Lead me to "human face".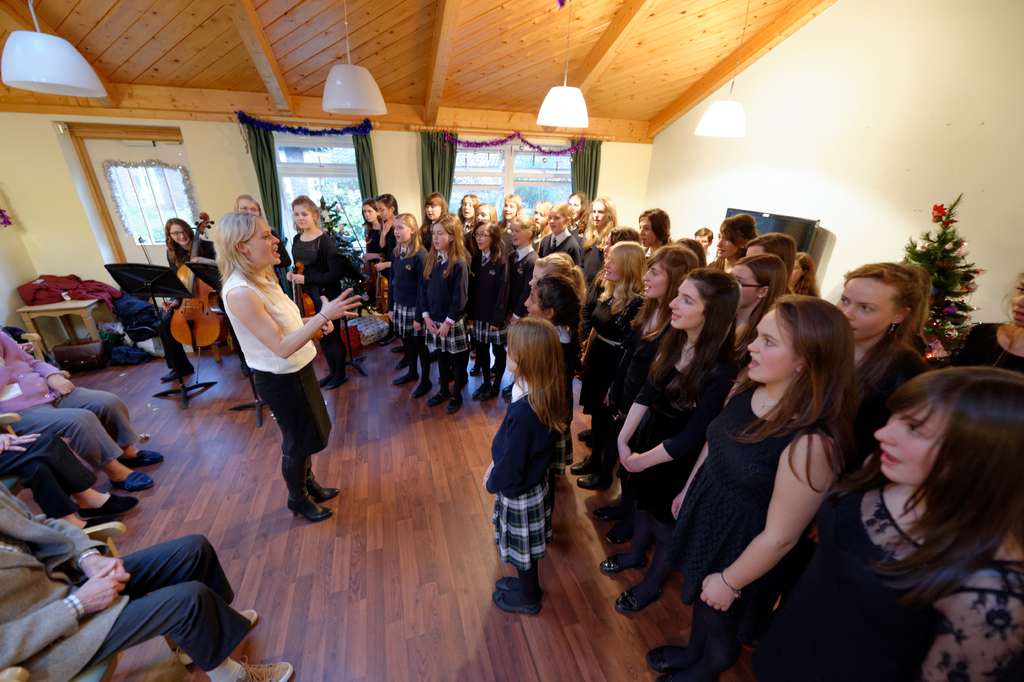
Lead to 249/221/279/263.
